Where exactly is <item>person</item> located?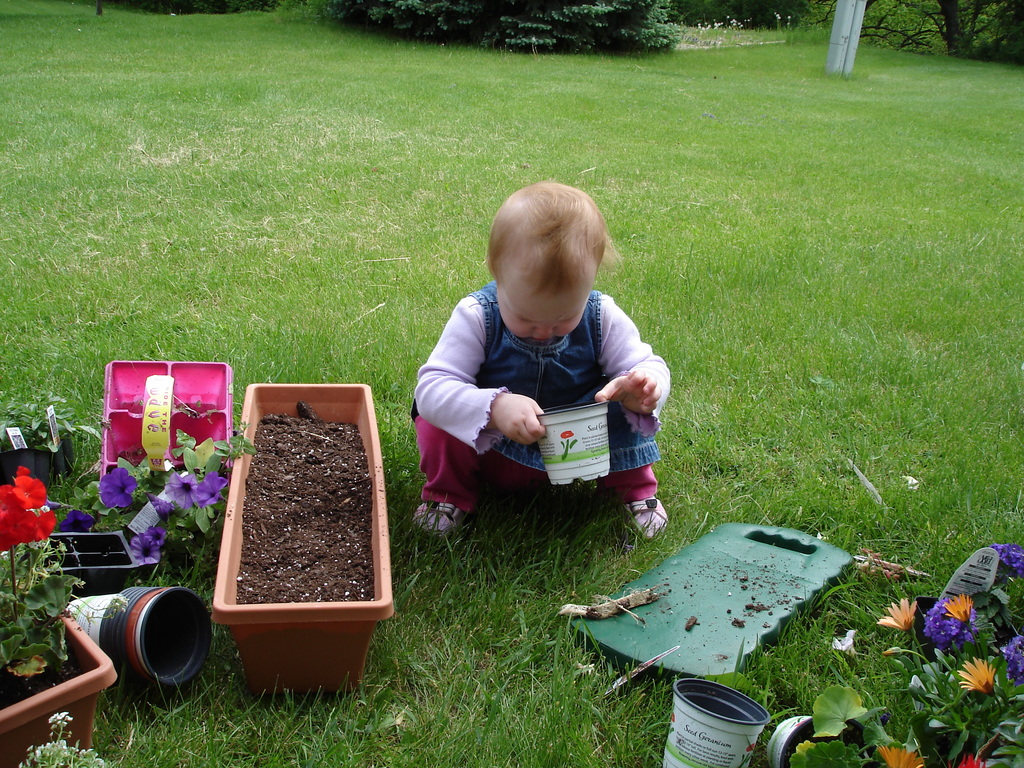
Its bounding box is x1=412 y1=158 x2=671 y2=552.
